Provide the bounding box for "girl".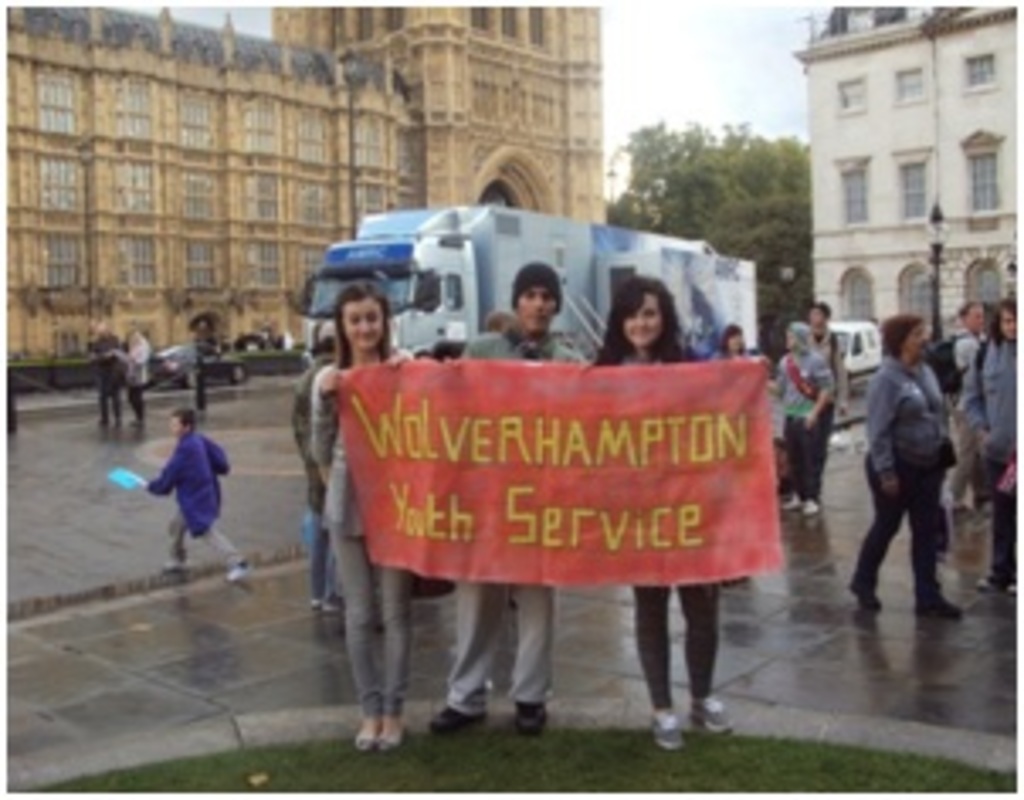
(593,268,770,746).
